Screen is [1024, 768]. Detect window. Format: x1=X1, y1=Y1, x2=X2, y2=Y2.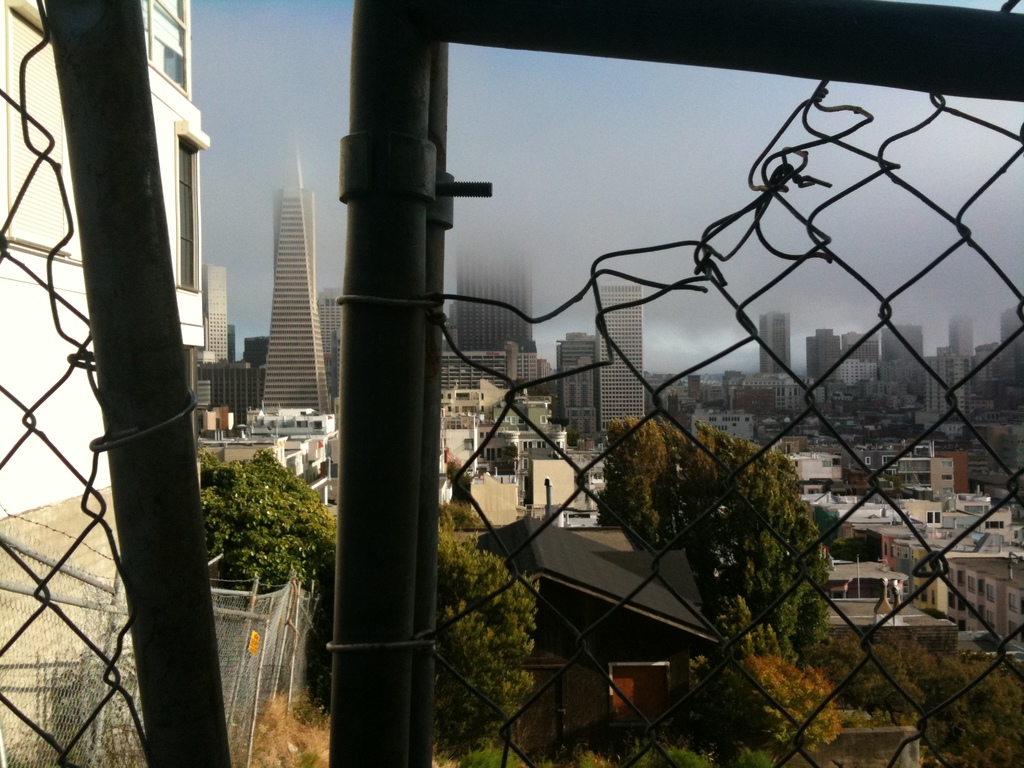
x1=1006, y1=618, x2=1016, y2=642.
